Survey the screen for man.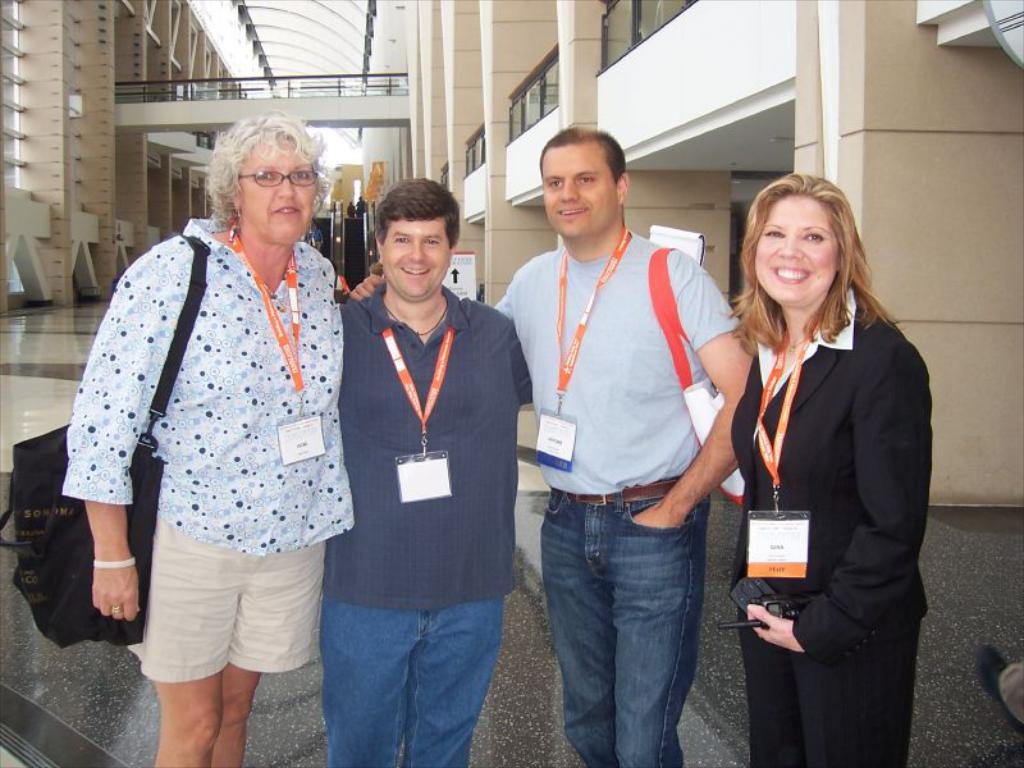
Survey found: [x1=311, y1=224, x2=324, y2=253].
